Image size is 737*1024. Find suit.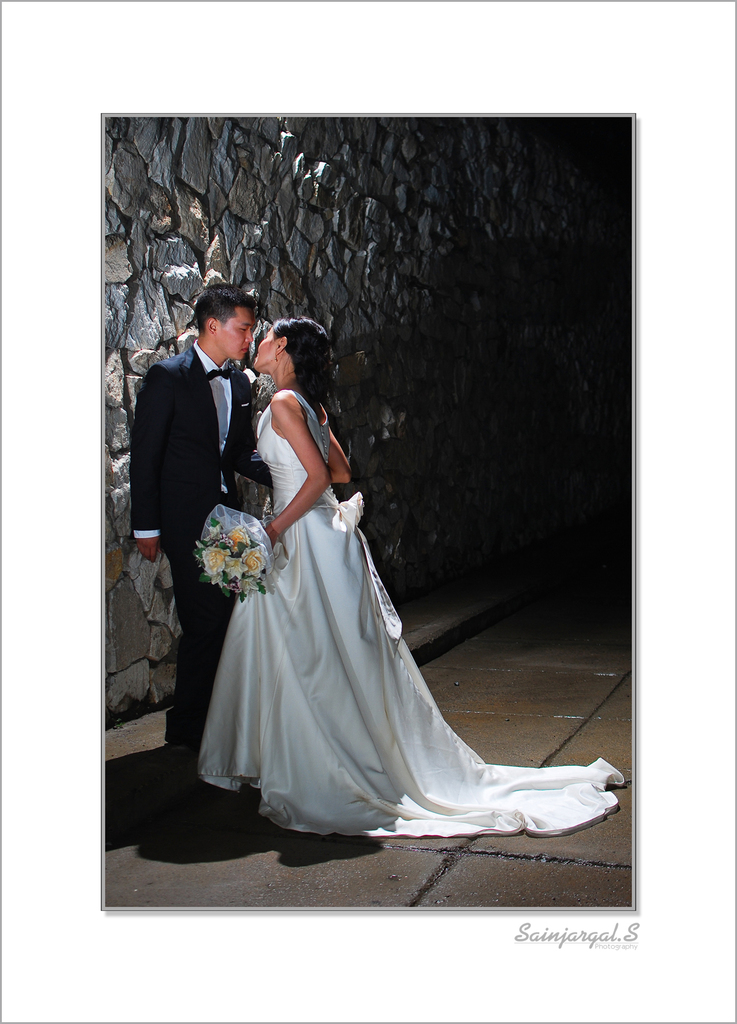
Rect(109, 339, 263, 756).
